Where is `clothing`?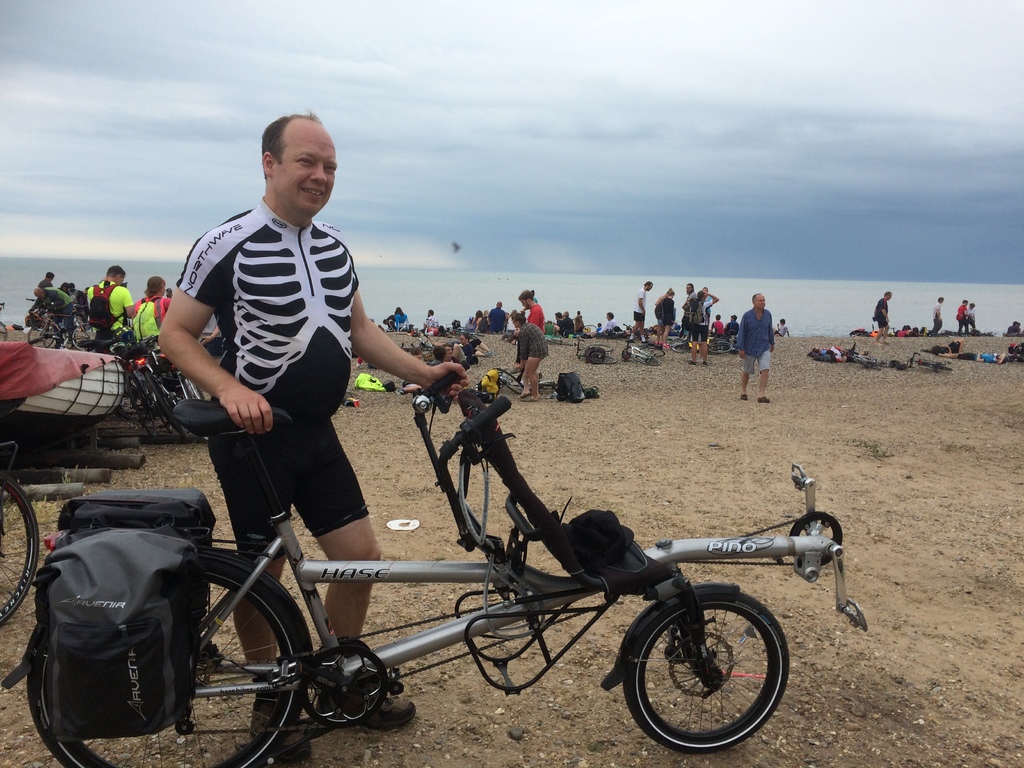
locate(689, 291, 711, 351).
